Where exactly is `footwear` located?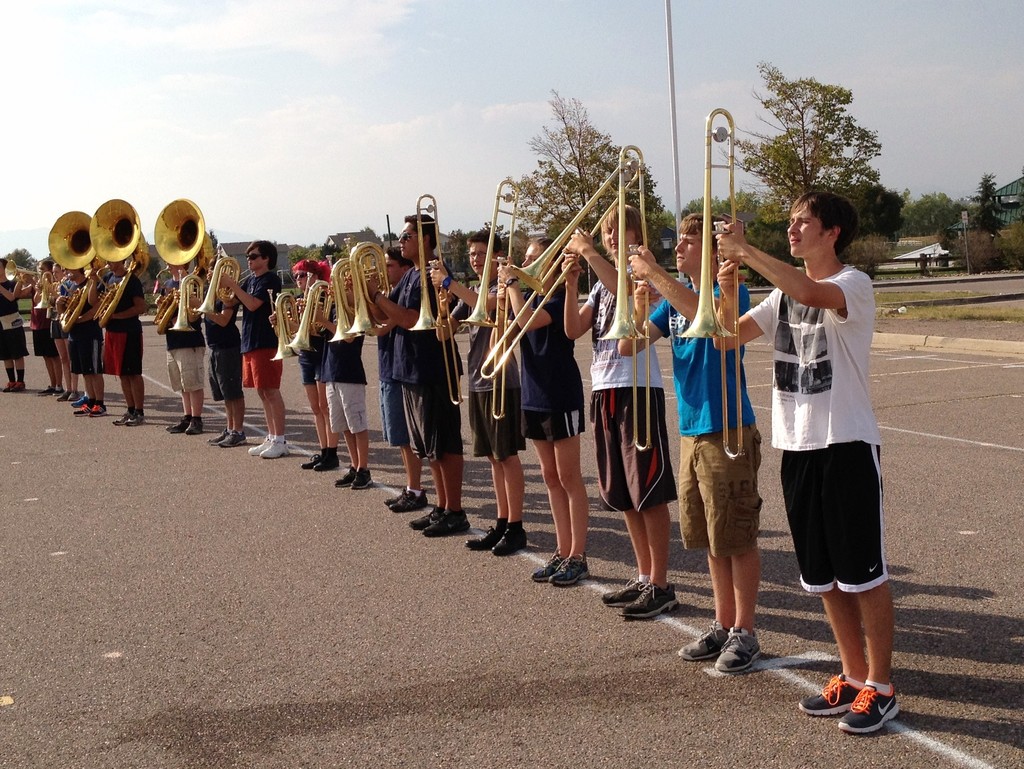
Its bounding box is region(17, 380, 26, 391).
